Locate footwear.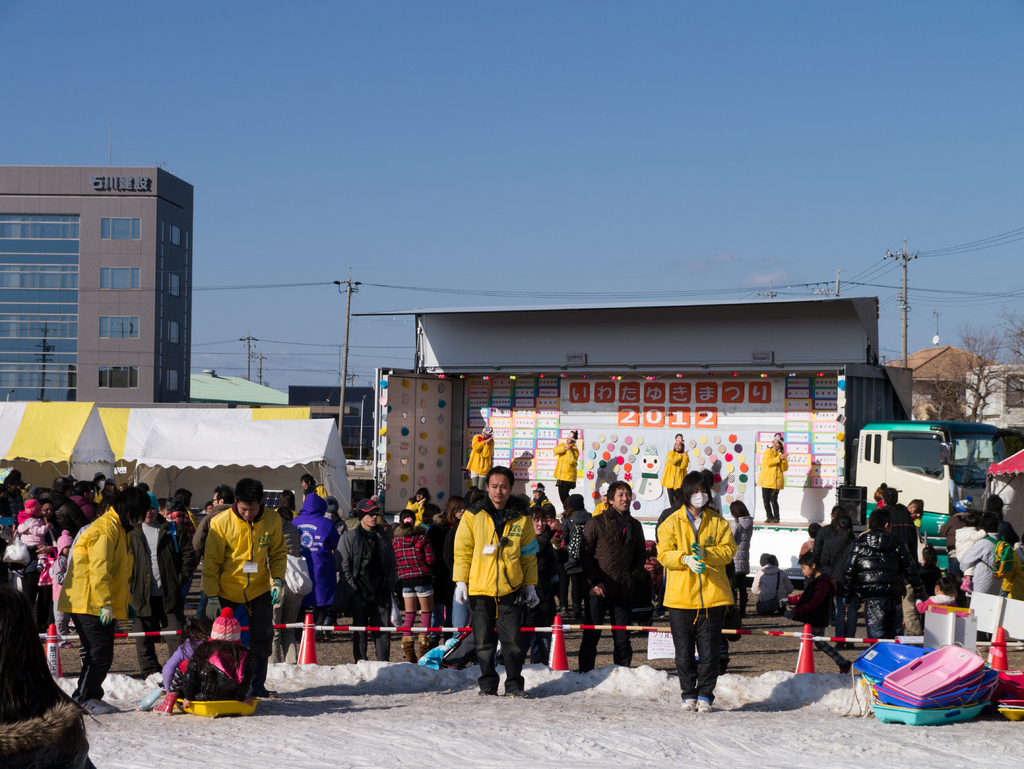
Bounding box: crop(838, 654, 852, 674).
